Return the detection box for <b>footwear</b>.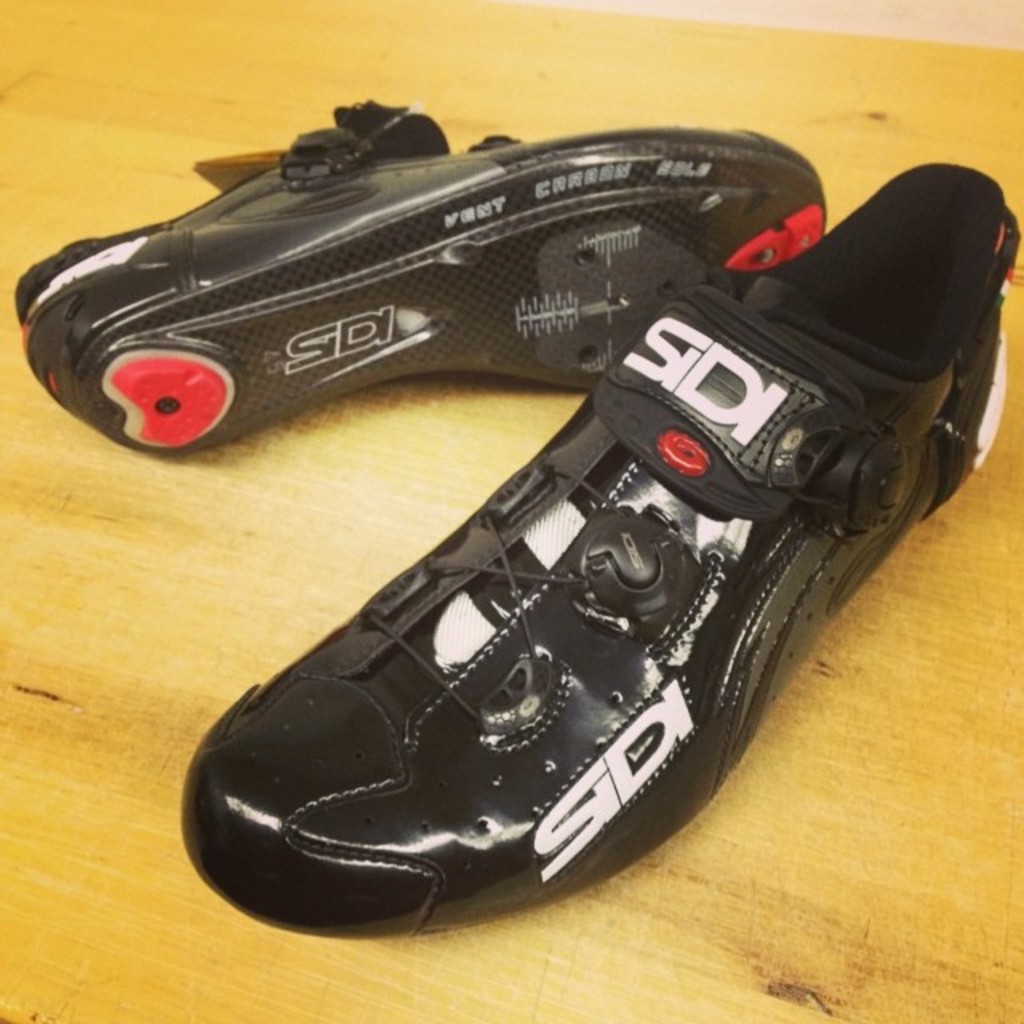
[left=16, top=99, right=827, bottom=458].
